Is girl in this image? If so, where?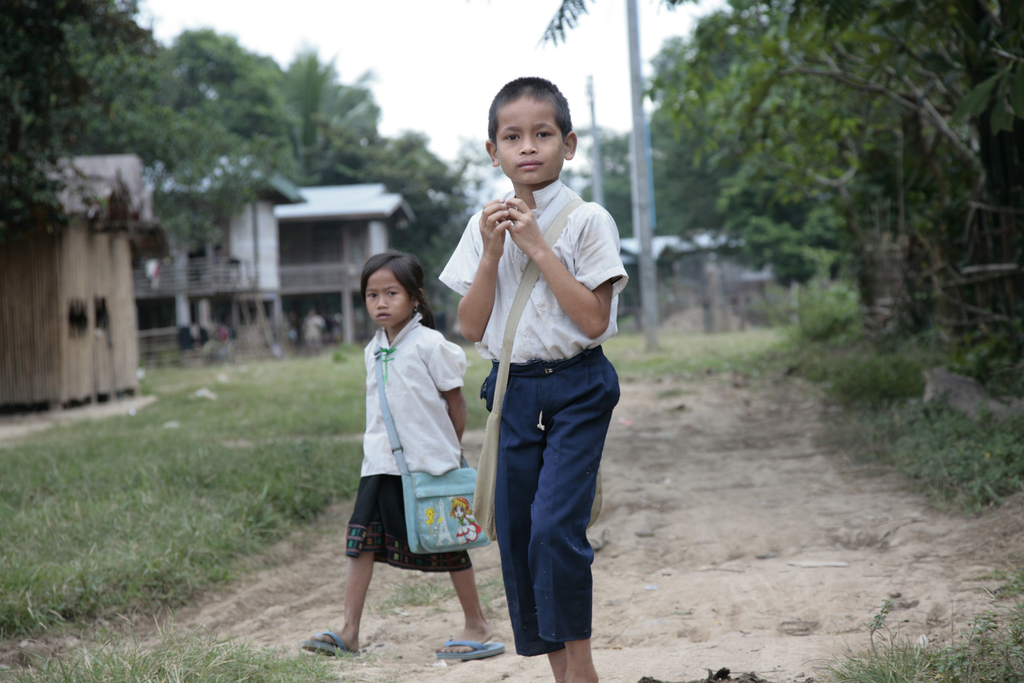
Yes, at (292, 248, 514, 664).
